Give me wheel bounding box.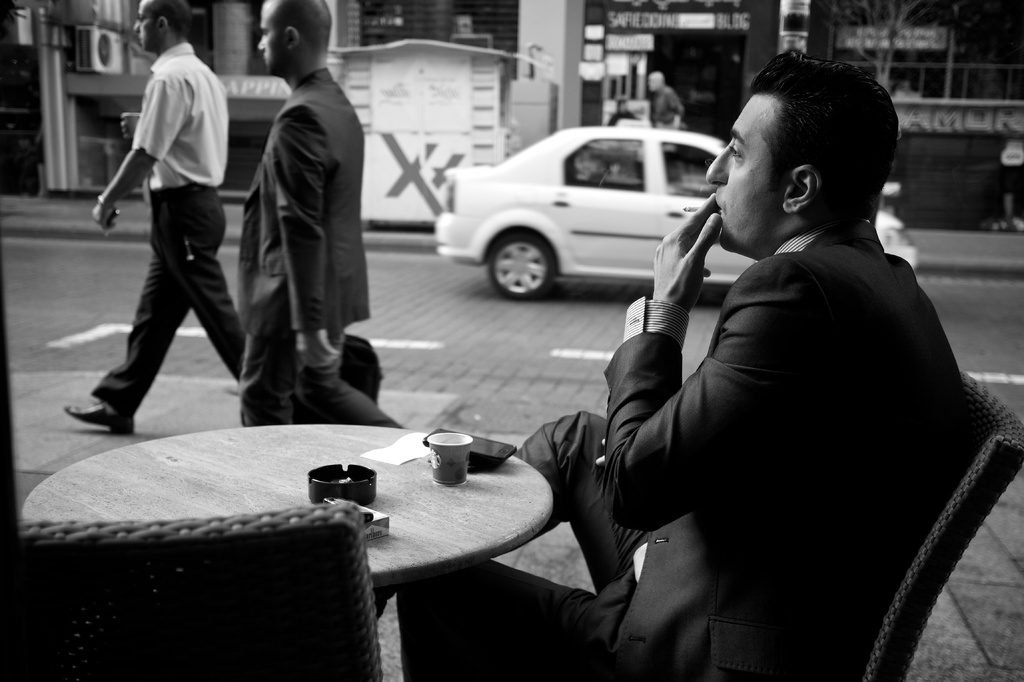
<box>485,225,557,299</box>.
